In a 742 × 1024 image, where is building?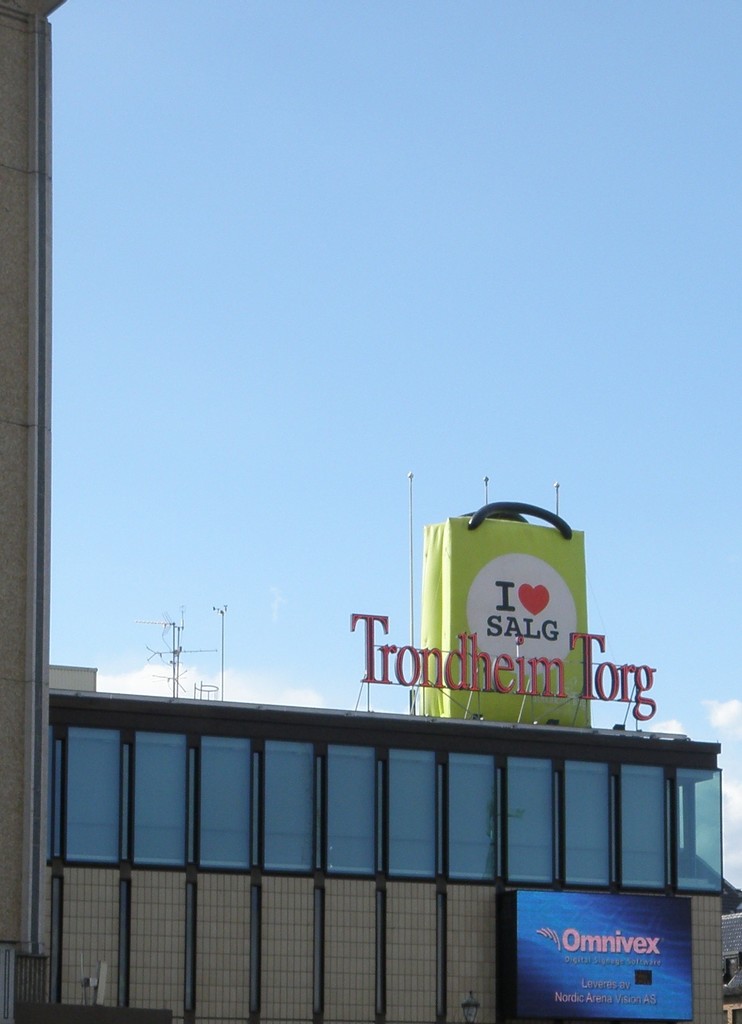
locate(0, 0, 66, 1023).
